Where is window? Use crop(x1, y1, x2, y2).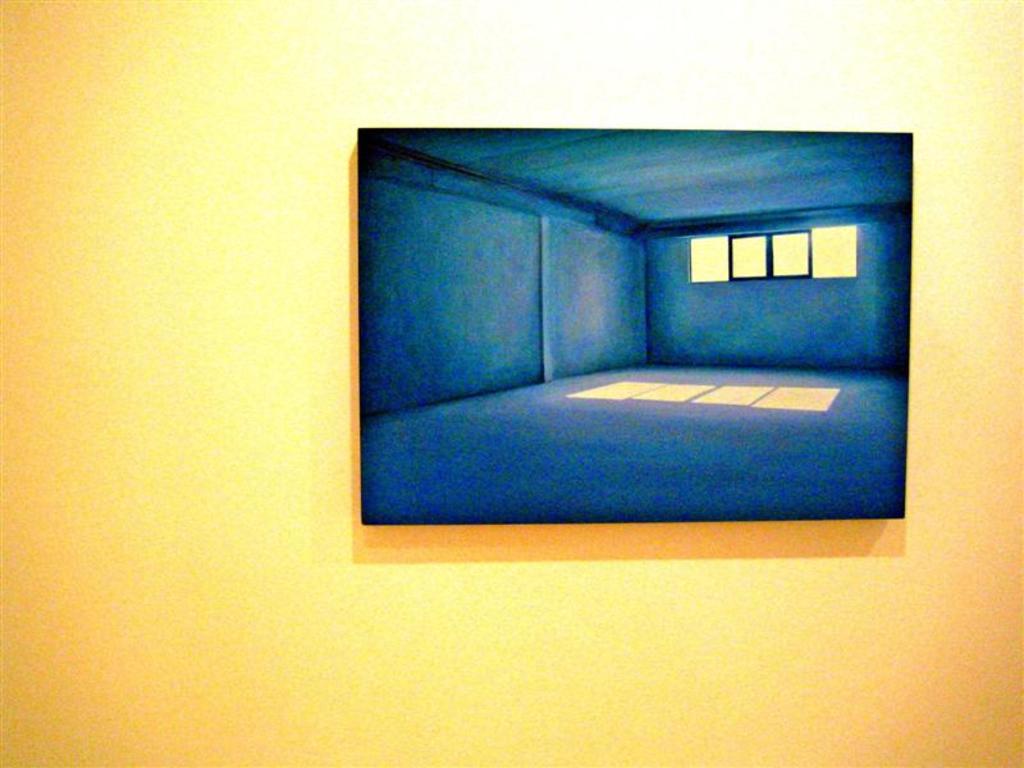
crop(687, 225, 860, 280).
